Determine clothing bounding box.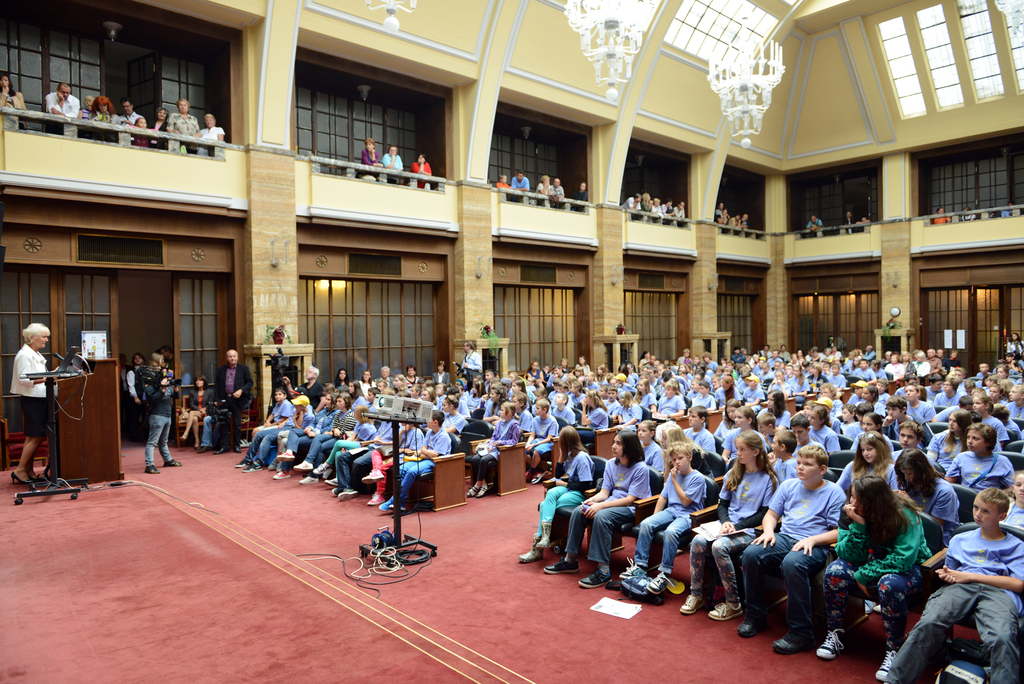
Determined: 771,455,794,477.
